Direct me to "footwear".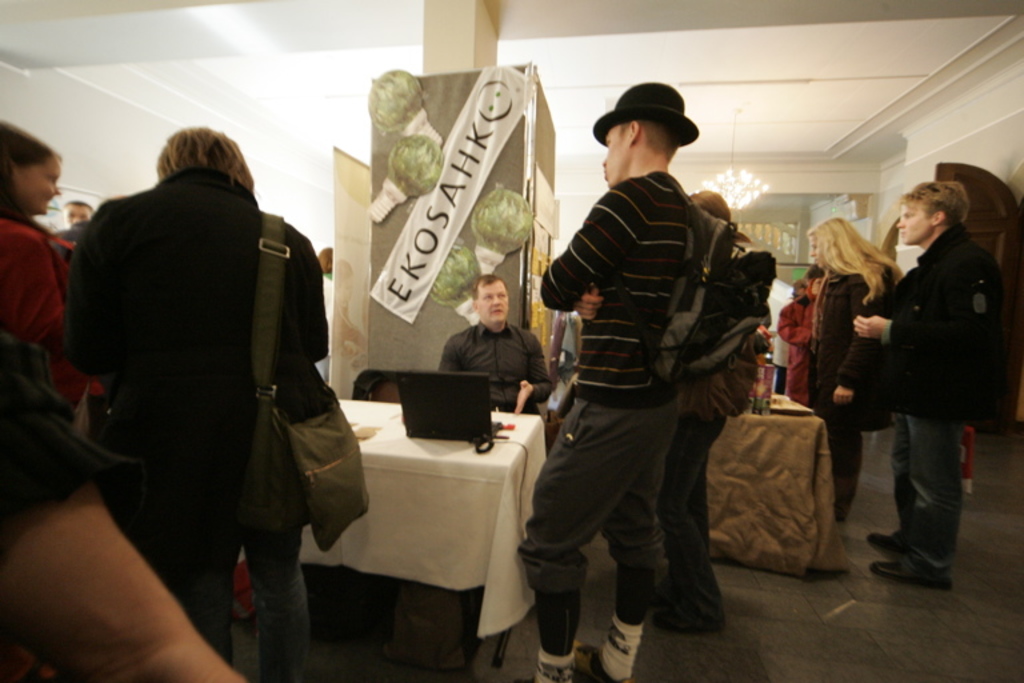
Direction: [603,596,663,678].
